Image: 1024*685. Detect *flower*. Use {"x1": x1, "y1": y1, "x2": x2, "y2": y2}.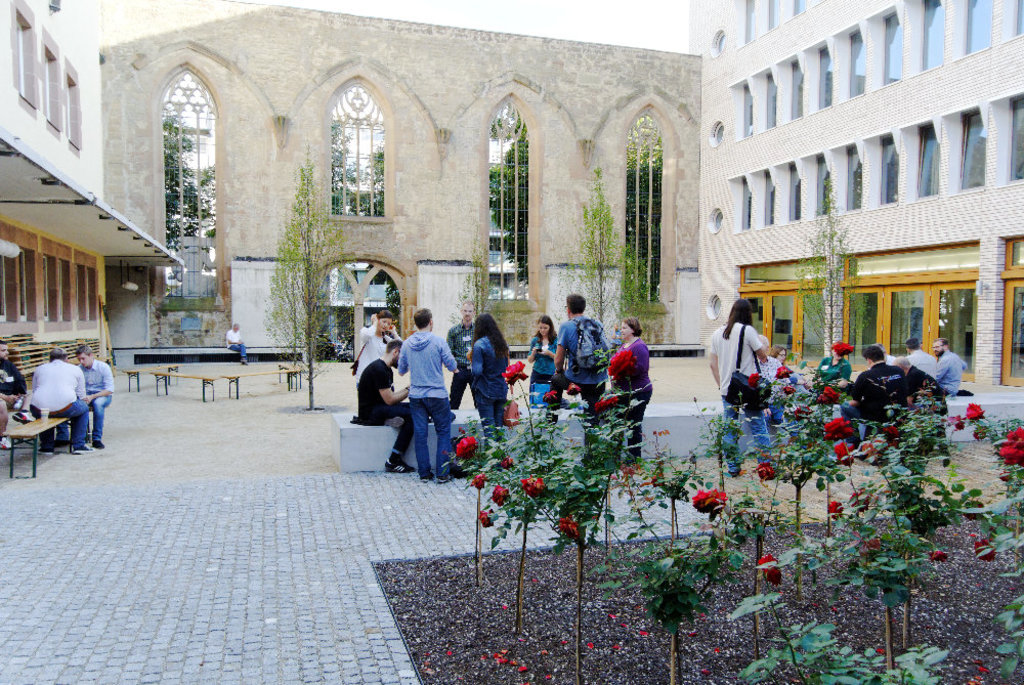
{"x1": 592, "y1": 396, "x2": 620, "y2": 416}.
